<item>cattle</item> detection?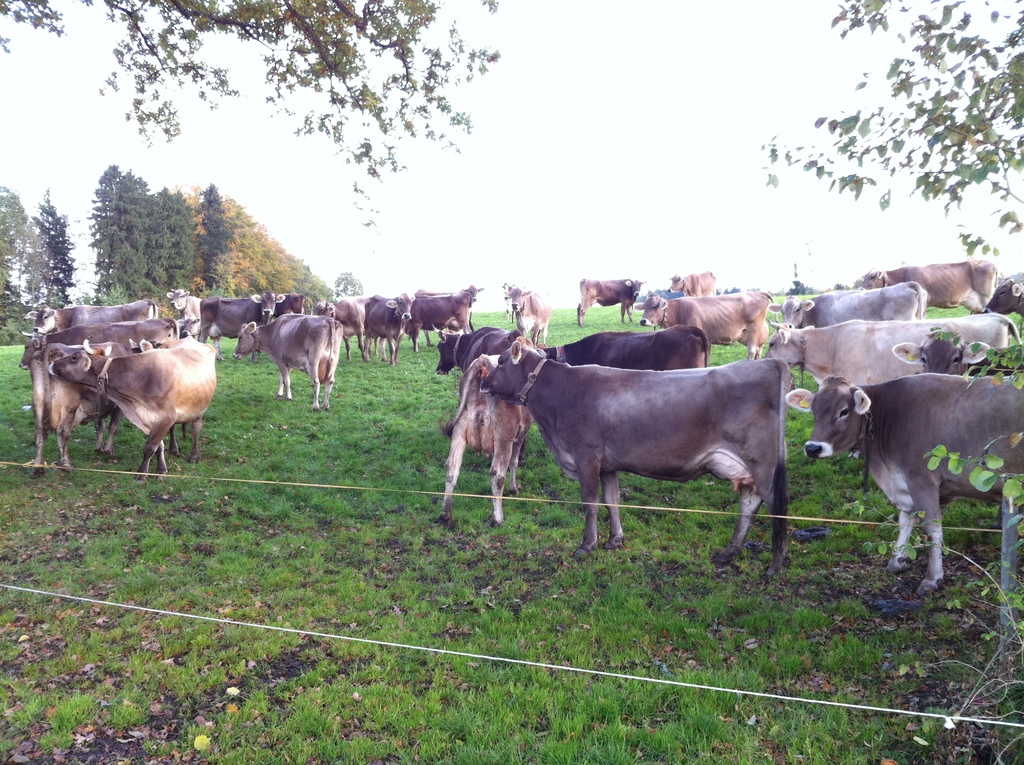
(x1=762, y1=310, x2=1023, y2=391)
